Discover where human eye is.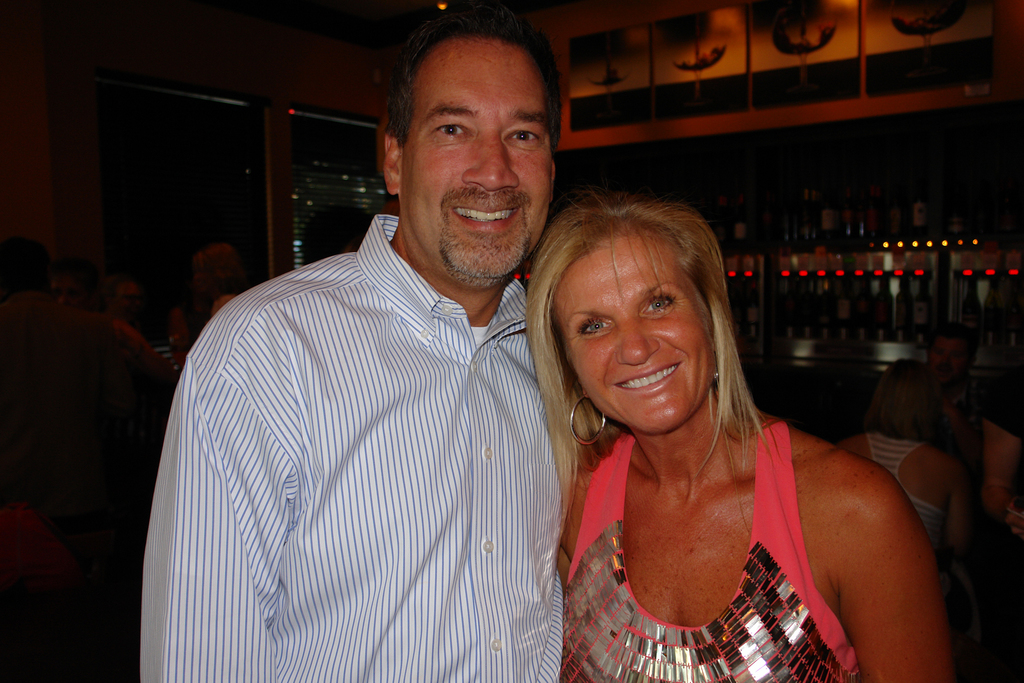
Discovered at 433,115,476,140.
